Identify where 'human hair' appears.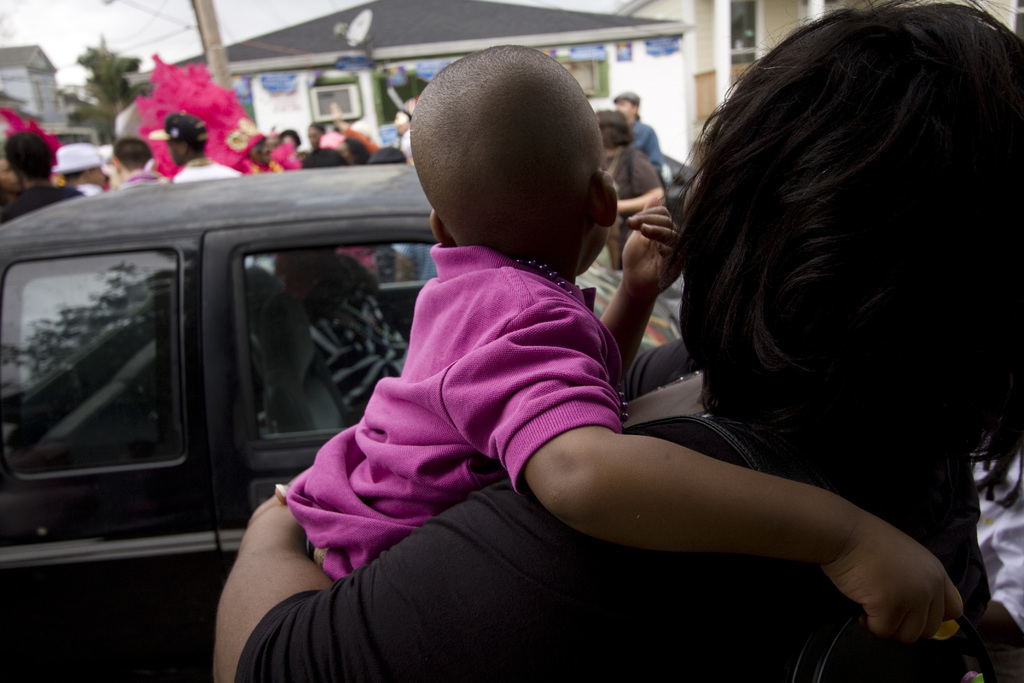
Appears at {"x1": 300, "y1": 148, "x2": 349, "y2": 168}.
